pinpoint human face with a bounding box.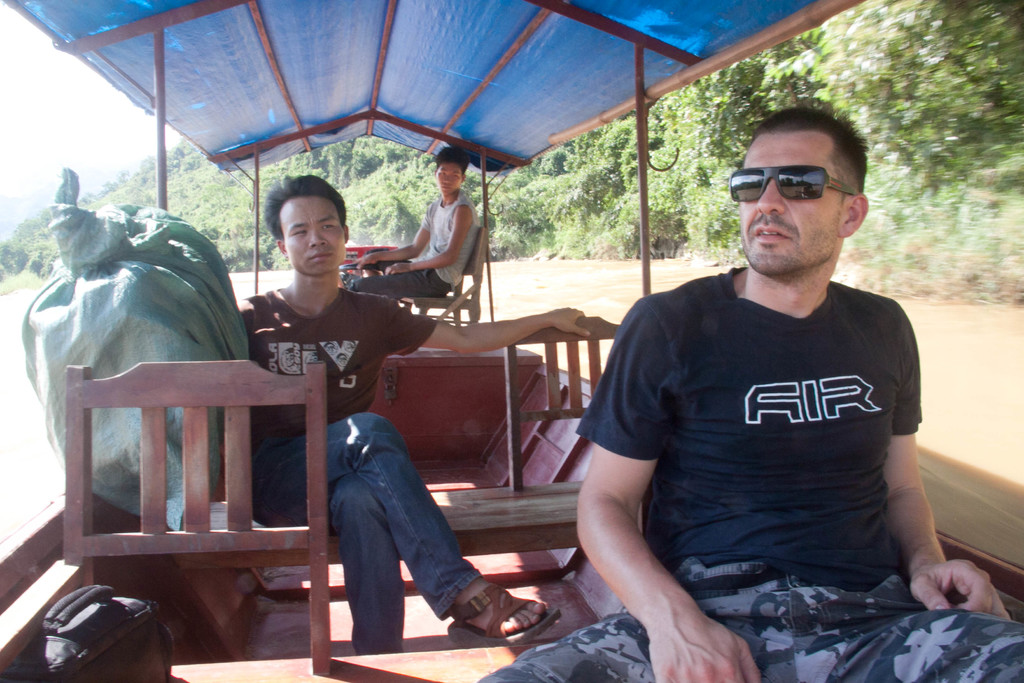
select_region(435, 158, 464, 193).
